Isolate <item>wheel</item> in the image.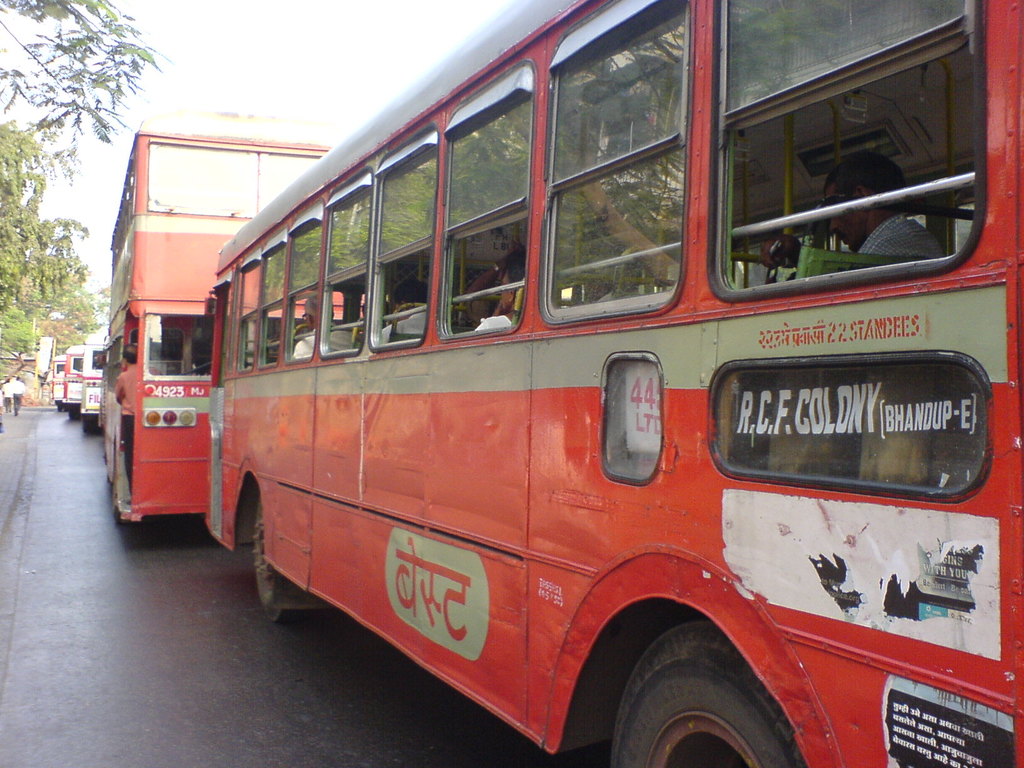
Isolated region: box=[66, 399, 82, 426].
